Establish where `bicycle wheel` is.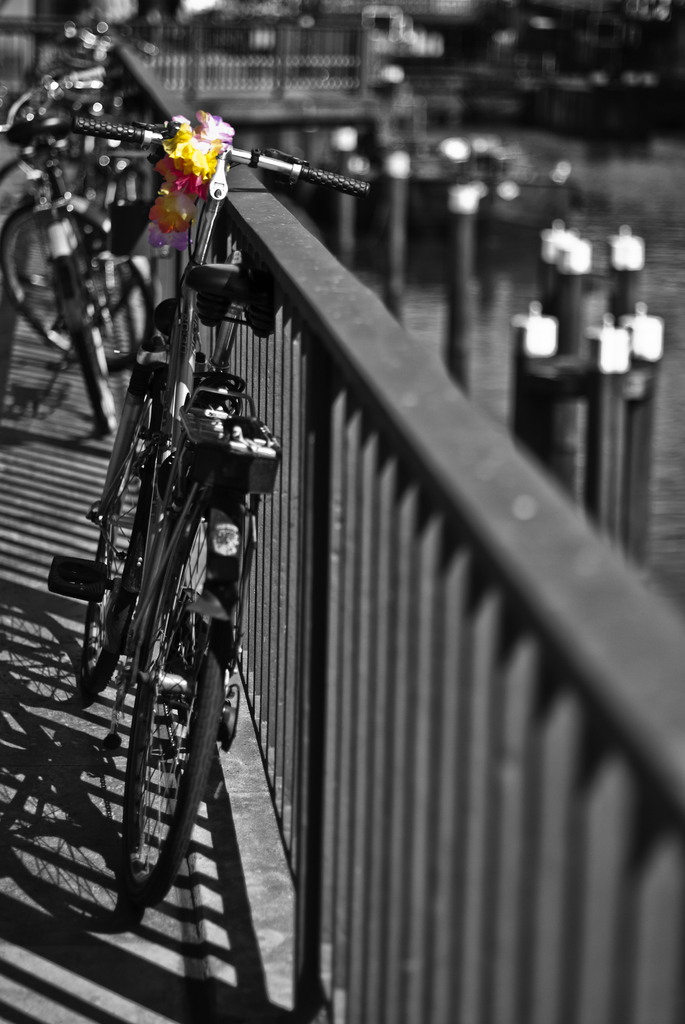
Established at rect(77, 376, 162, 694).
